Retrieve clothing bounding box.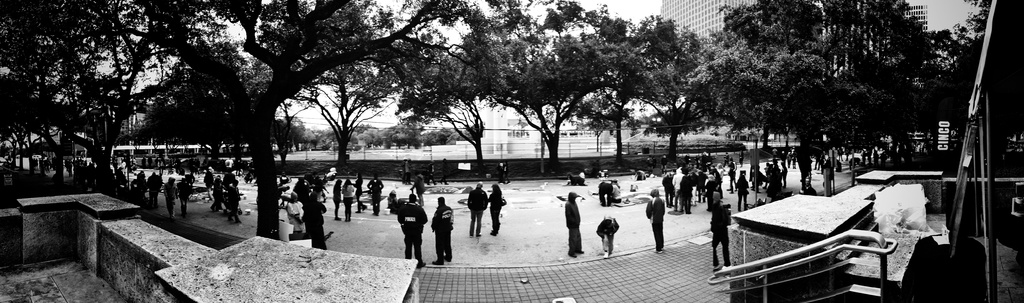
Bounding box: box=[797, 155, 816, 177].
